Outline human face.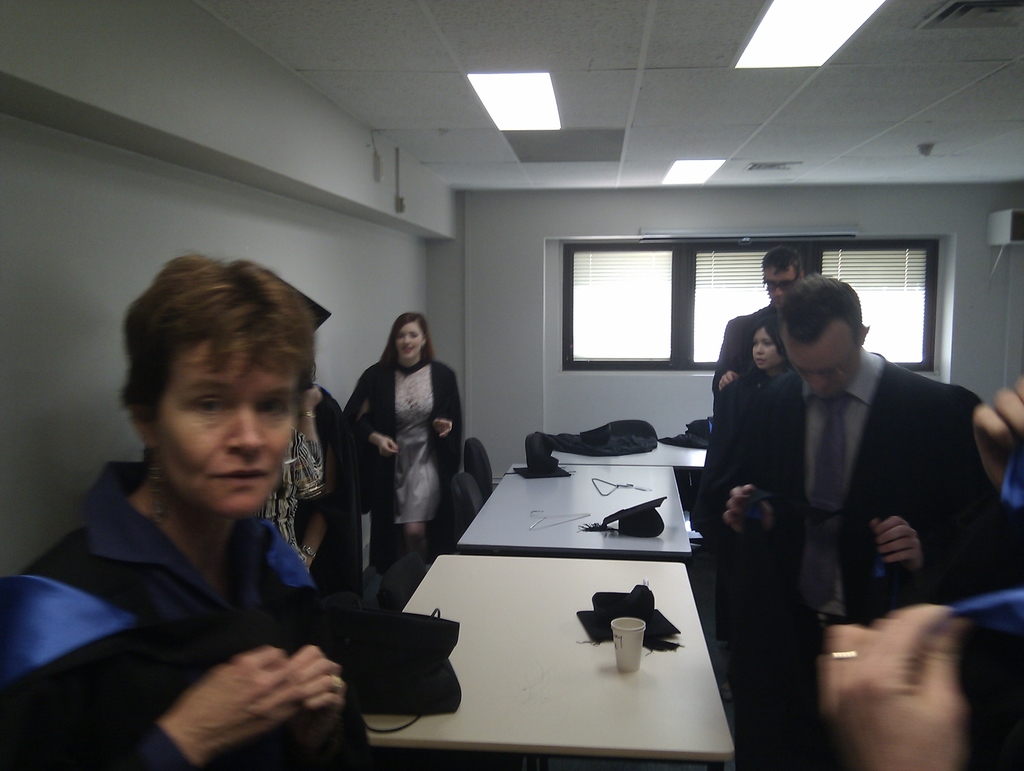
Outline: locate(785, 305, 865, 416).
